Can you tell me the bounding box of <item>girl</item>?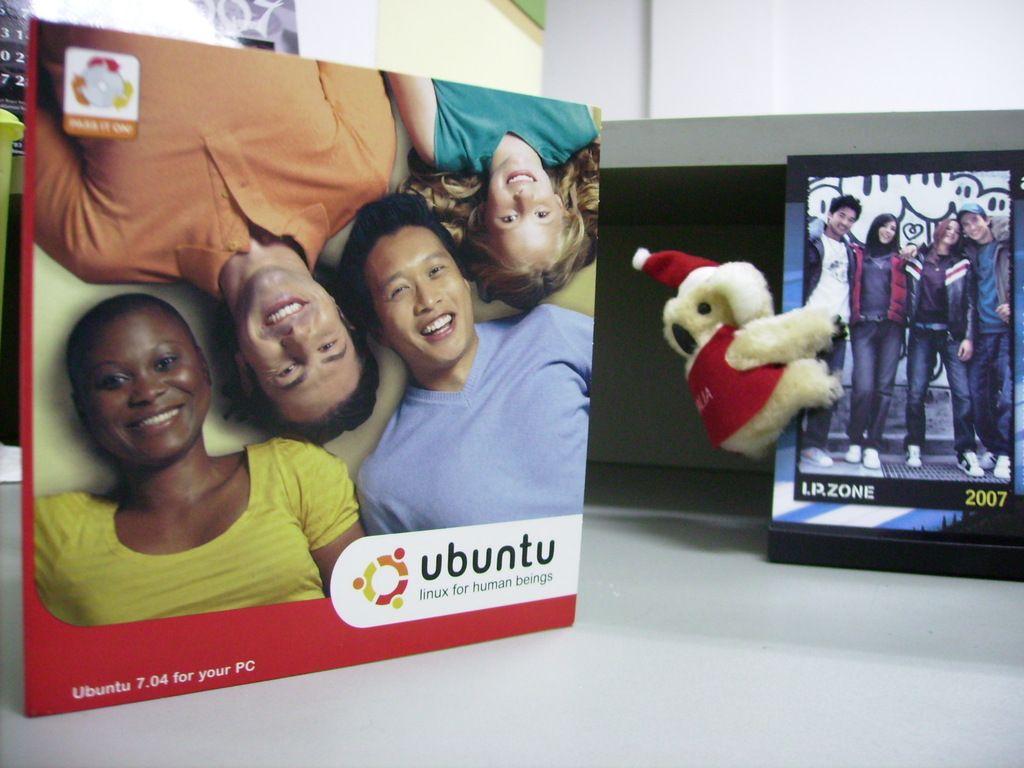
<region>847, 213, 907, 467</region>.
